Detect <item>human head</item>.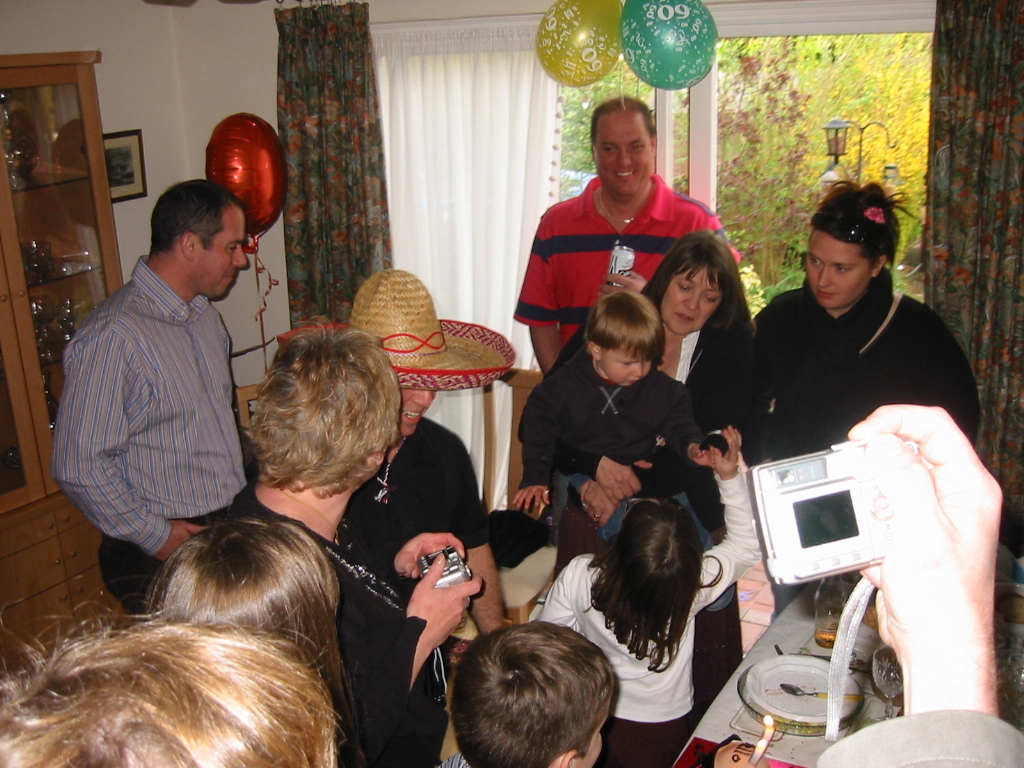
Detected at pyautogui.locateOnScreen(251, 323, 400, 500).
